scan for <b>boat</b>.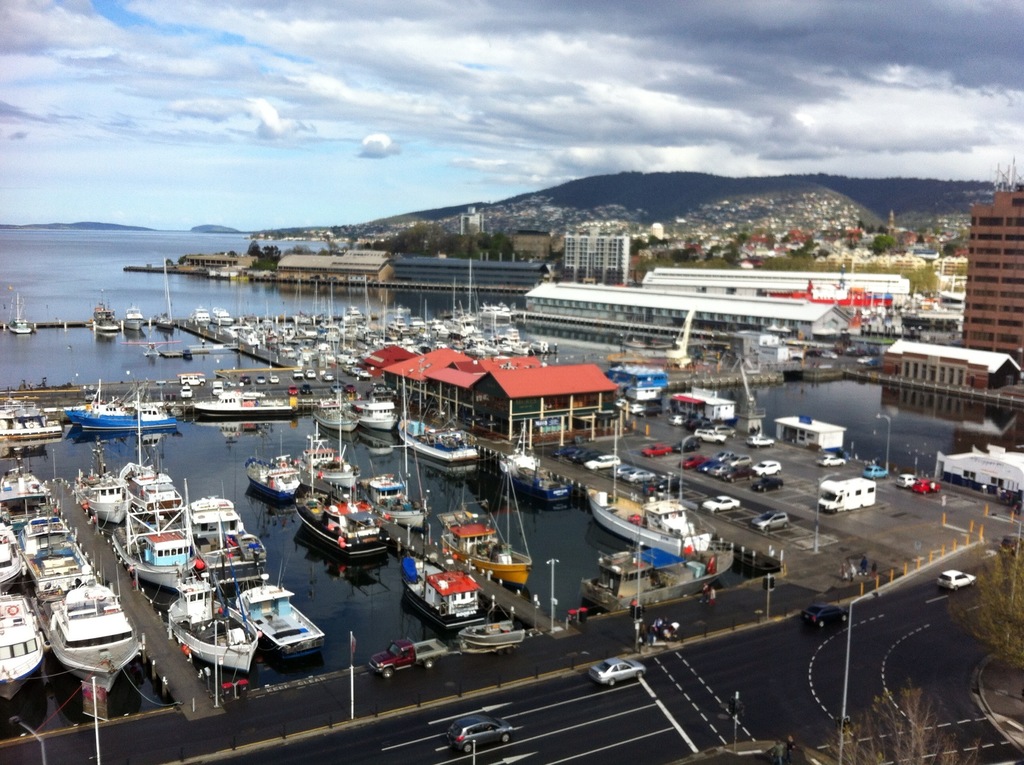
Scan result: (111, 491, 210, 592).
